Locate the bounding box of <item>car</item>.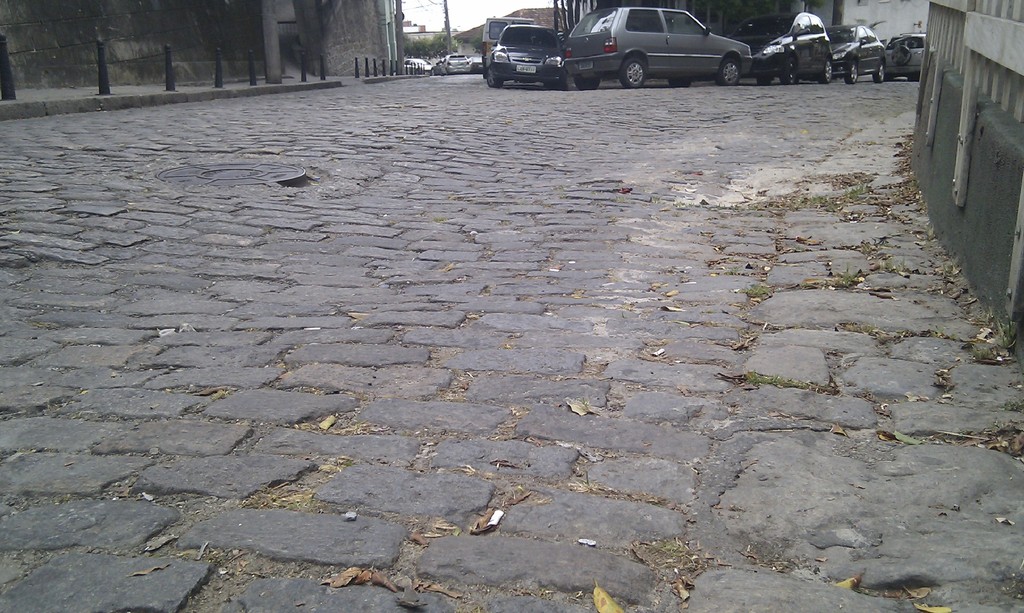
Bounding box: (left=737, top=12, right=831, bottom=74).
